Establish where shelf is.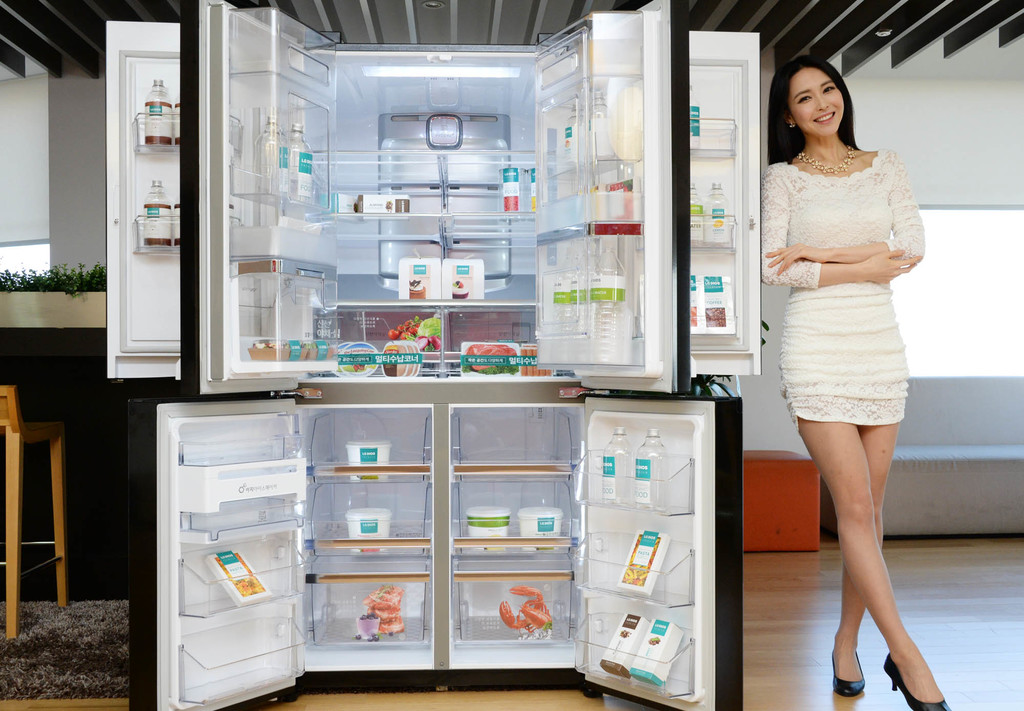
Established at locate(463, 553, 580, 651).
